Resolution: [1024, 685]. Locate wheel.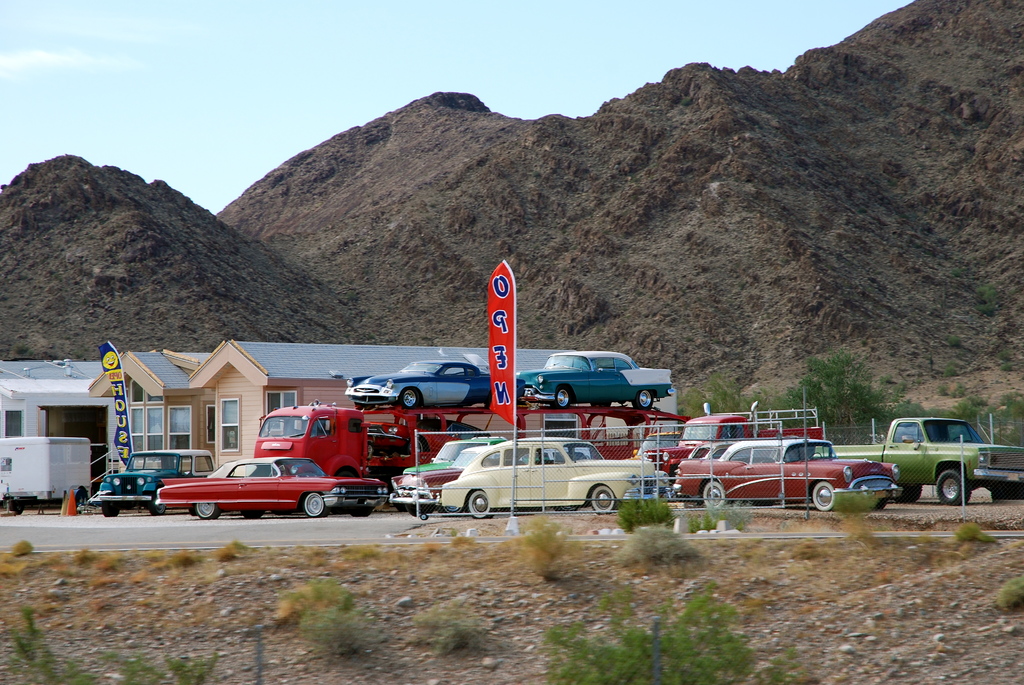
871, 500, 886, 508.
